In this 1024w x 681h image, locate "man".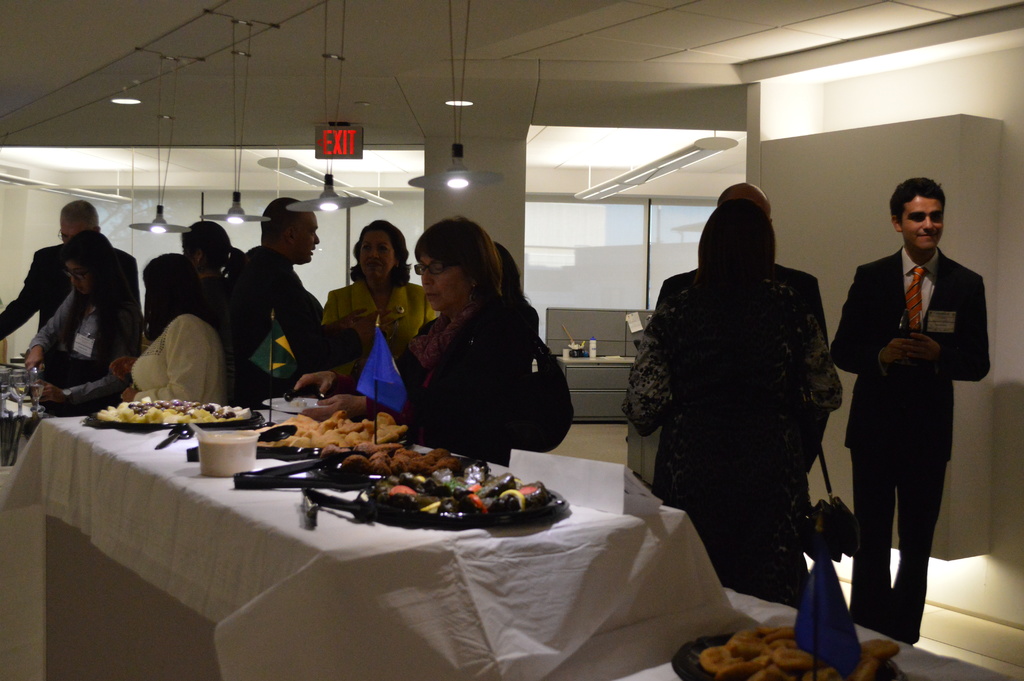
Bounding box: x1=227, y1=195, x2=396, y2=410.
